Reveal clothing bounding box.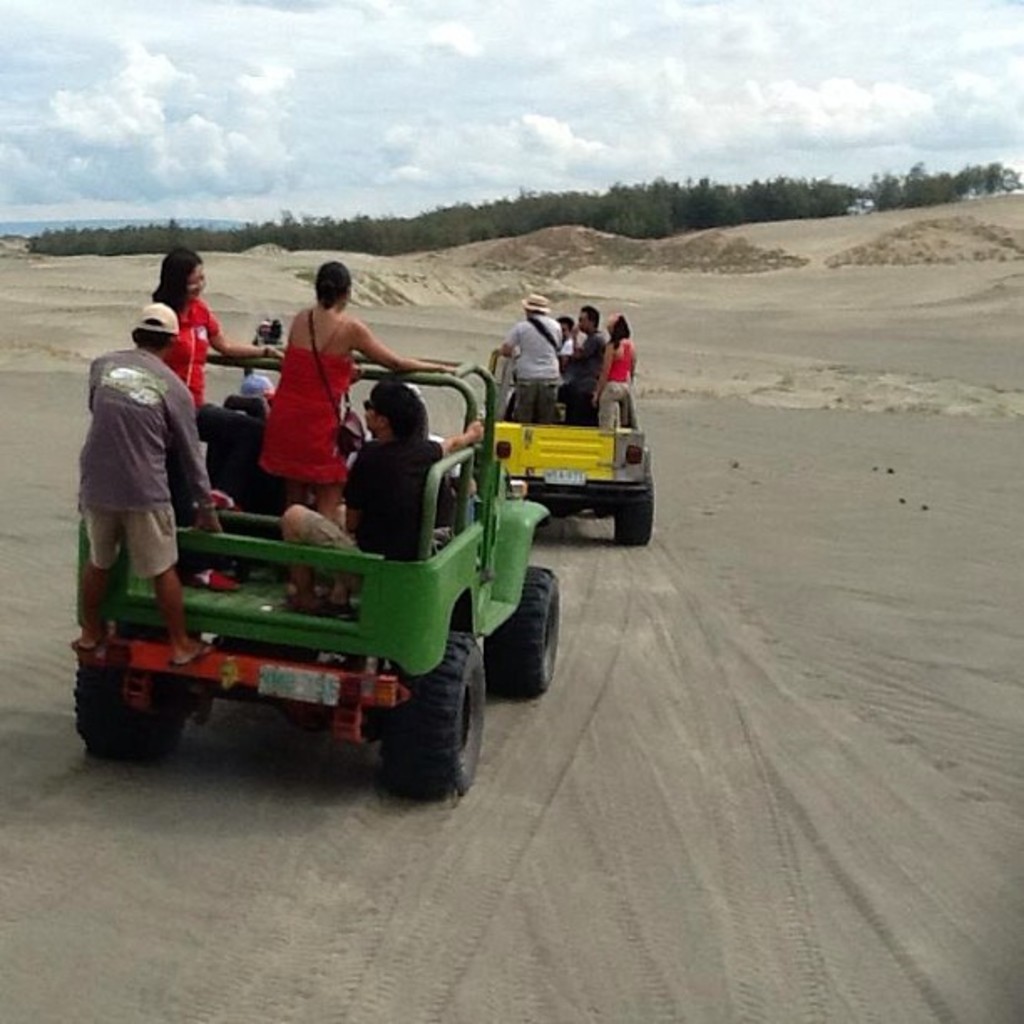
Revealed: 233 303 353 467.
